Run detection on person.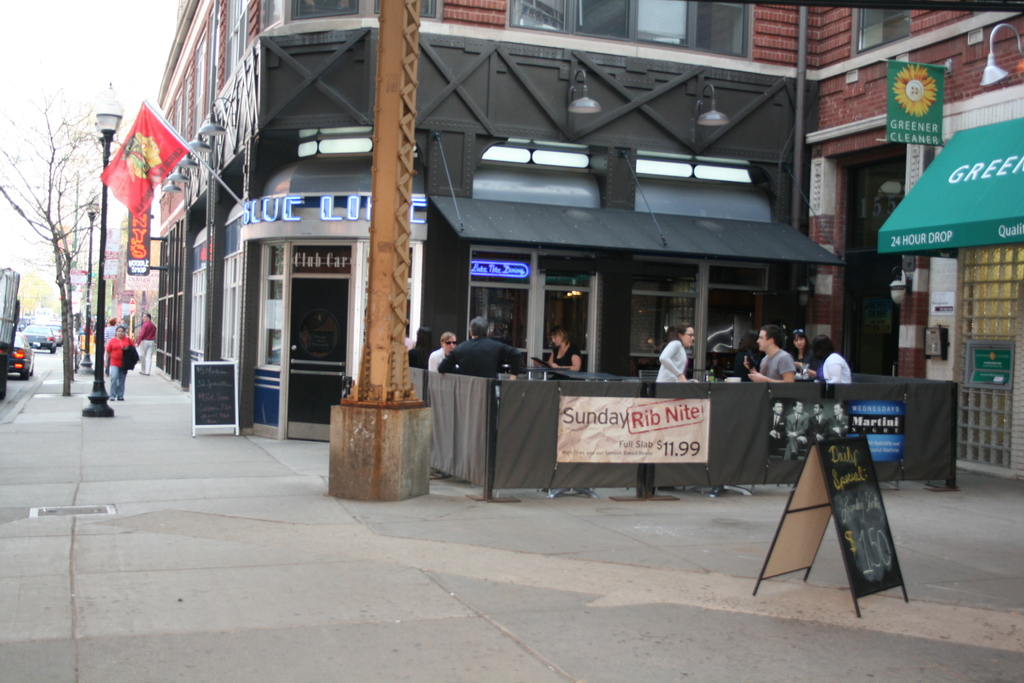
Result: (x1=820, y1=333, x2=847, y2=393).
